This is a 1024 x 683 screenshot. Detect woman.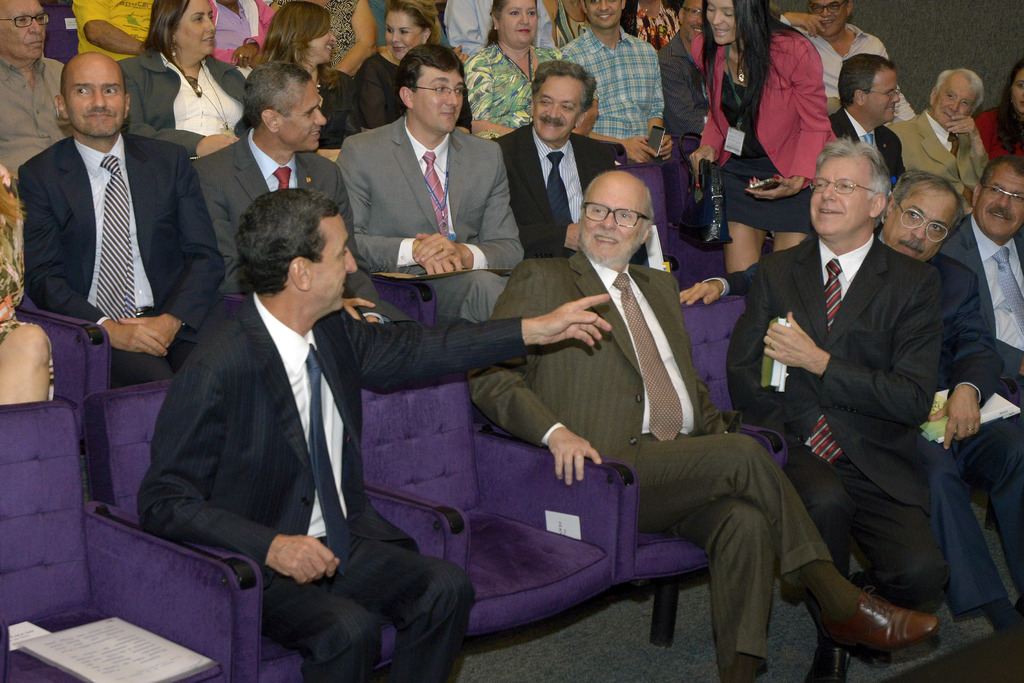
x1=0 y1=168 x2=59 y2=406.
